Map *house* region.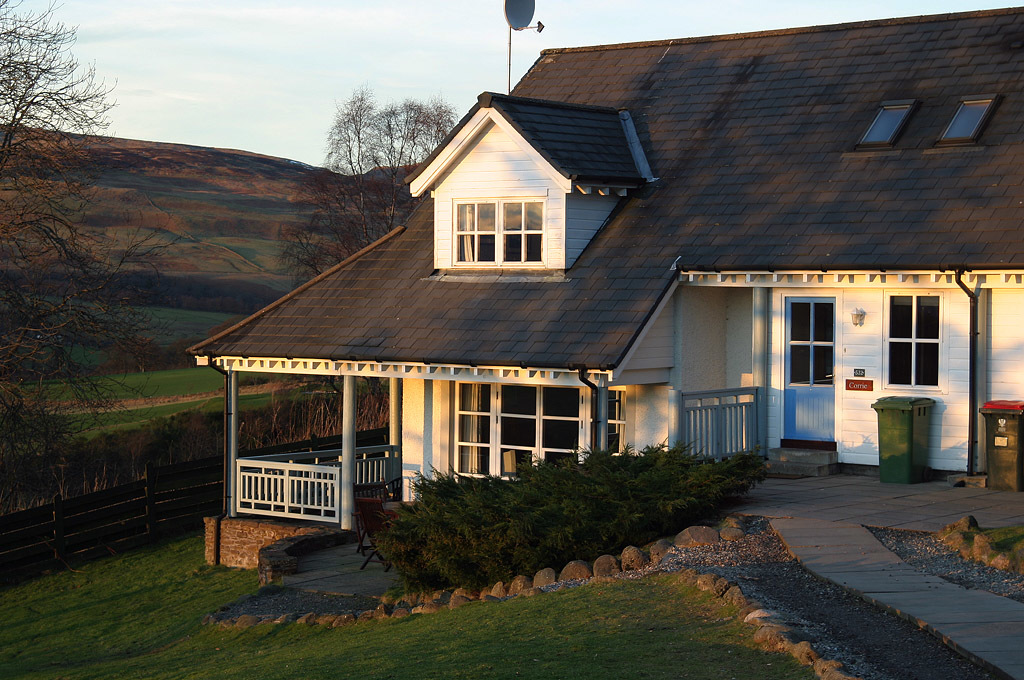
Mapped to <region>262, 30, 931, 560</region>.
